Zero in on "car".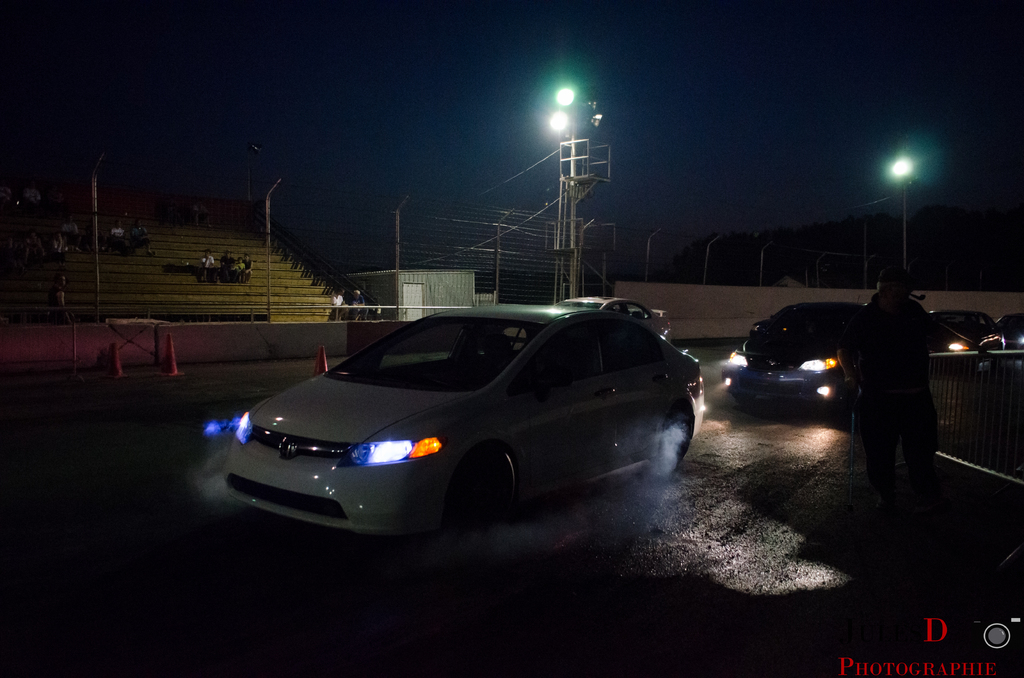
Zeroed in: [997, 312, 1023, 349].
